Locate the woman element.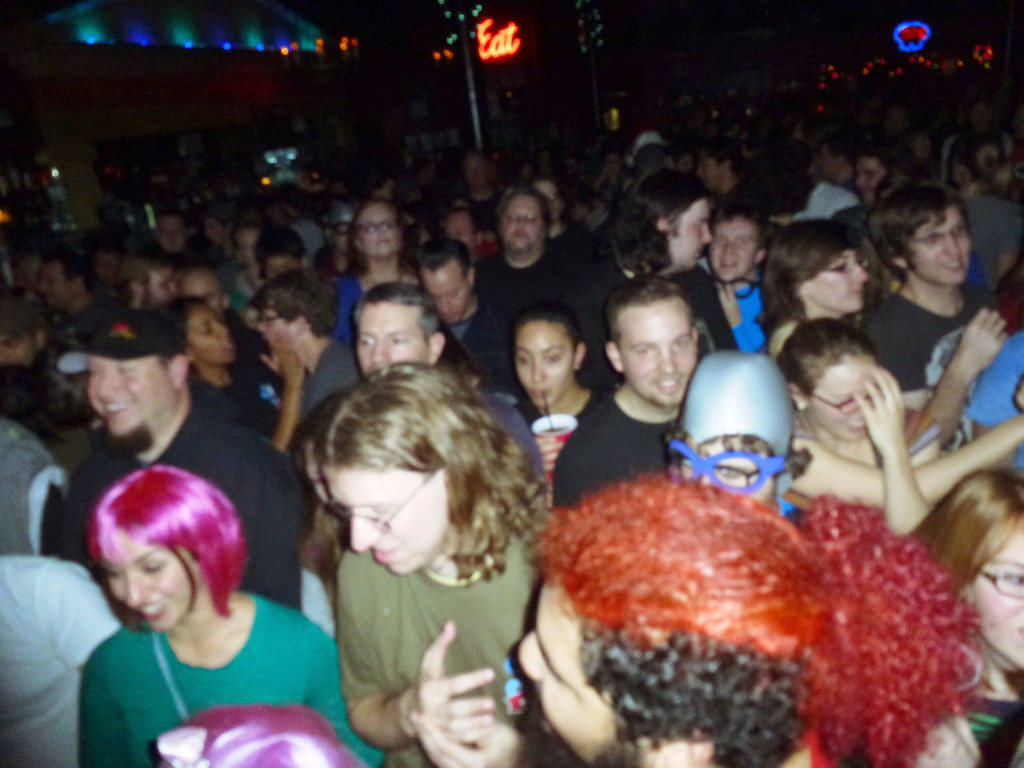
Element bbox: bbox(895, 459, 1023, 767).
